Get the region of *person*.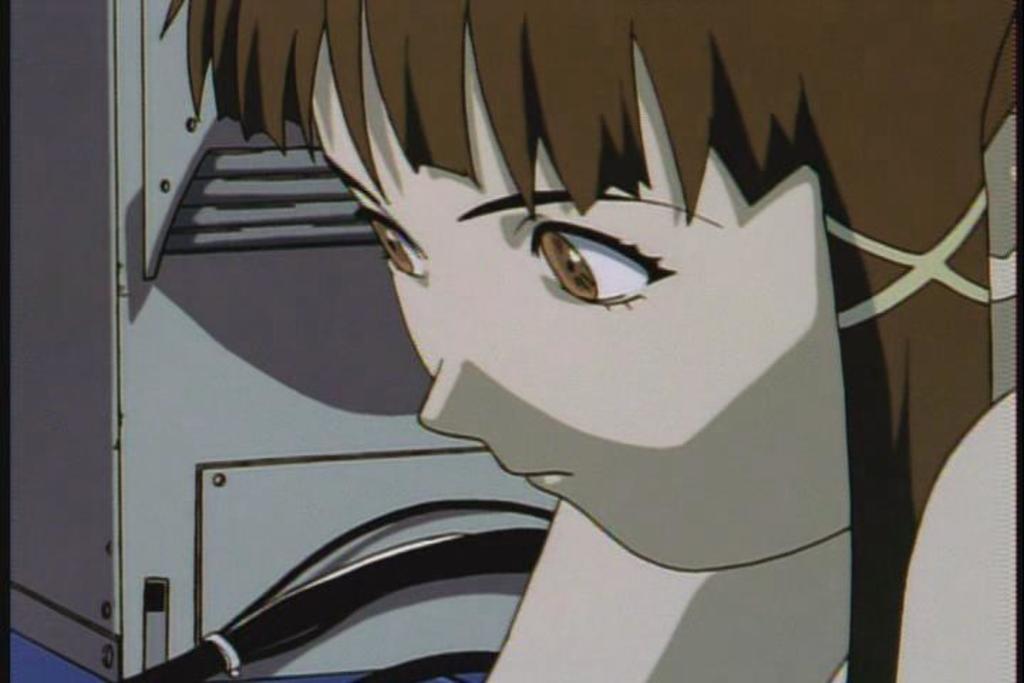
pyautogui.locateOnScreen(154, 0, 1023, 682).
